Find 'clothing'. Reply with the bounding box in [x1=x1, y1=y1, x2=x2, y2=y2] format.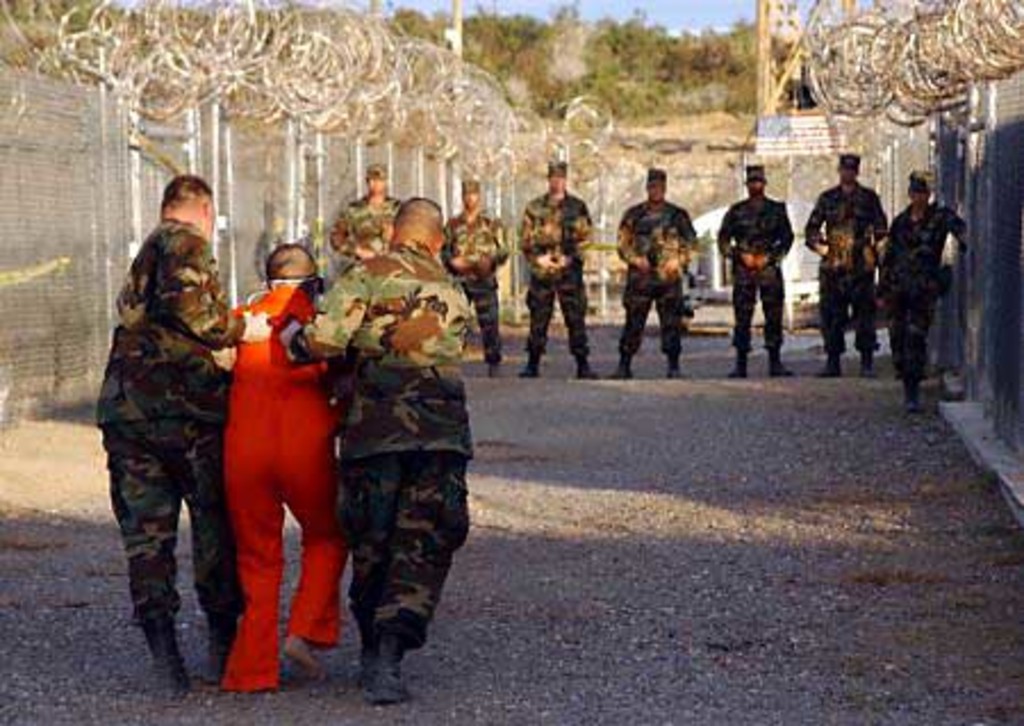
[x1=514, y1=189, x2=596, y2=366].
